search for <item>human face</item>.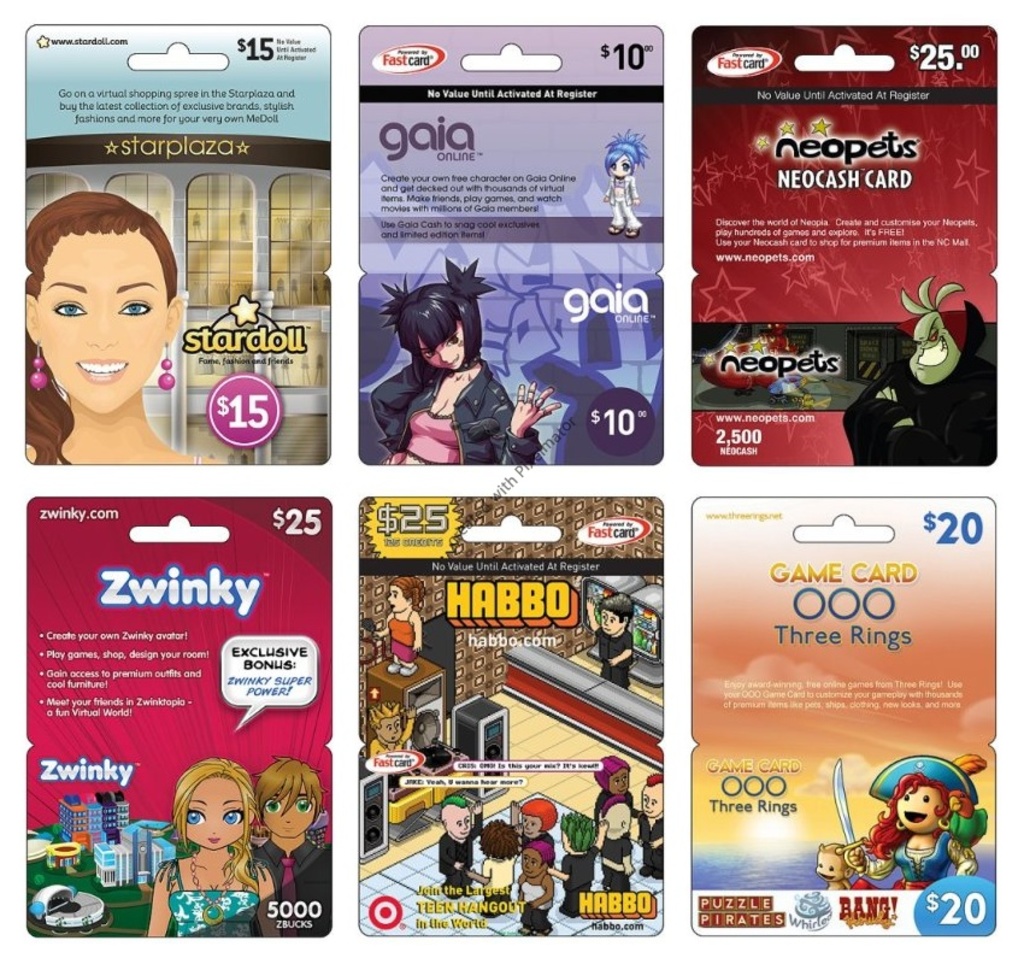
Found at x1=183 y1=777 x2=242 y2=850.
